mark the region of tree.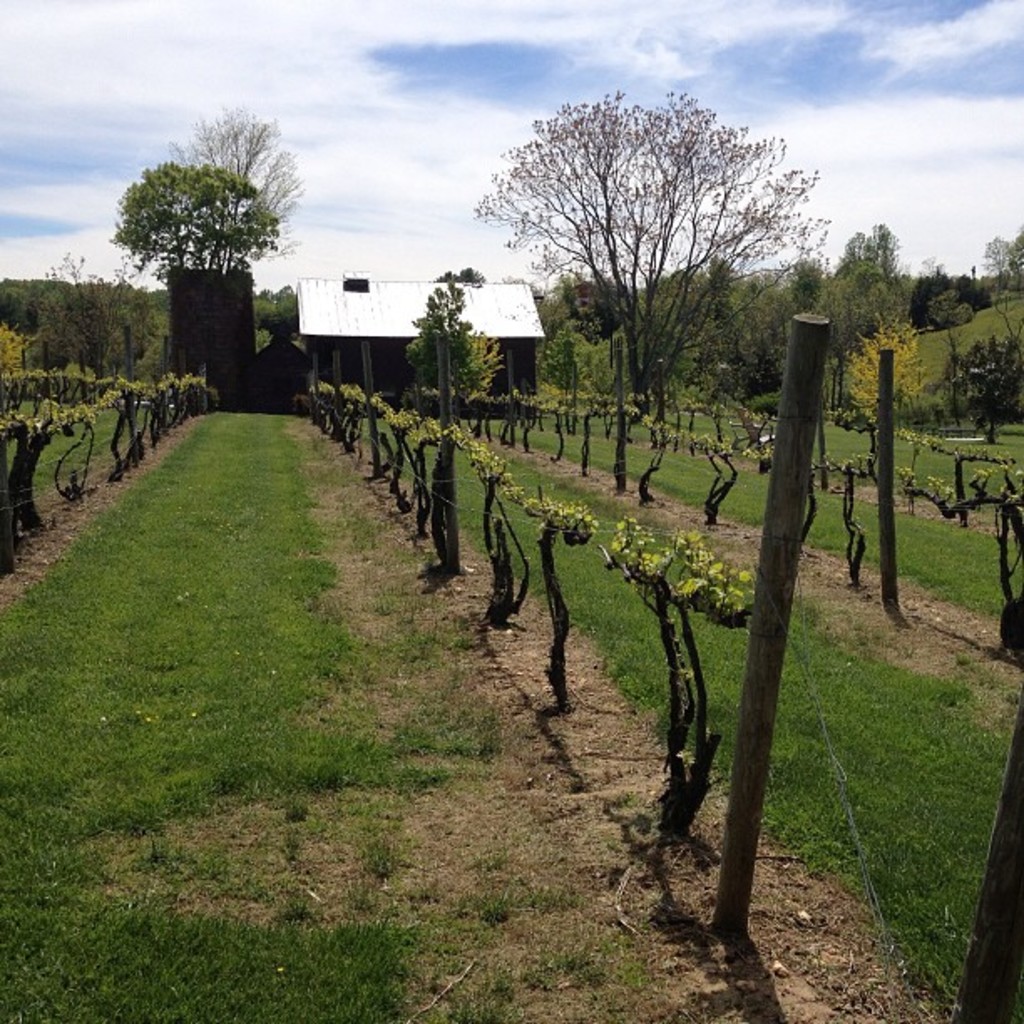
Region: 248:291:311:353.
